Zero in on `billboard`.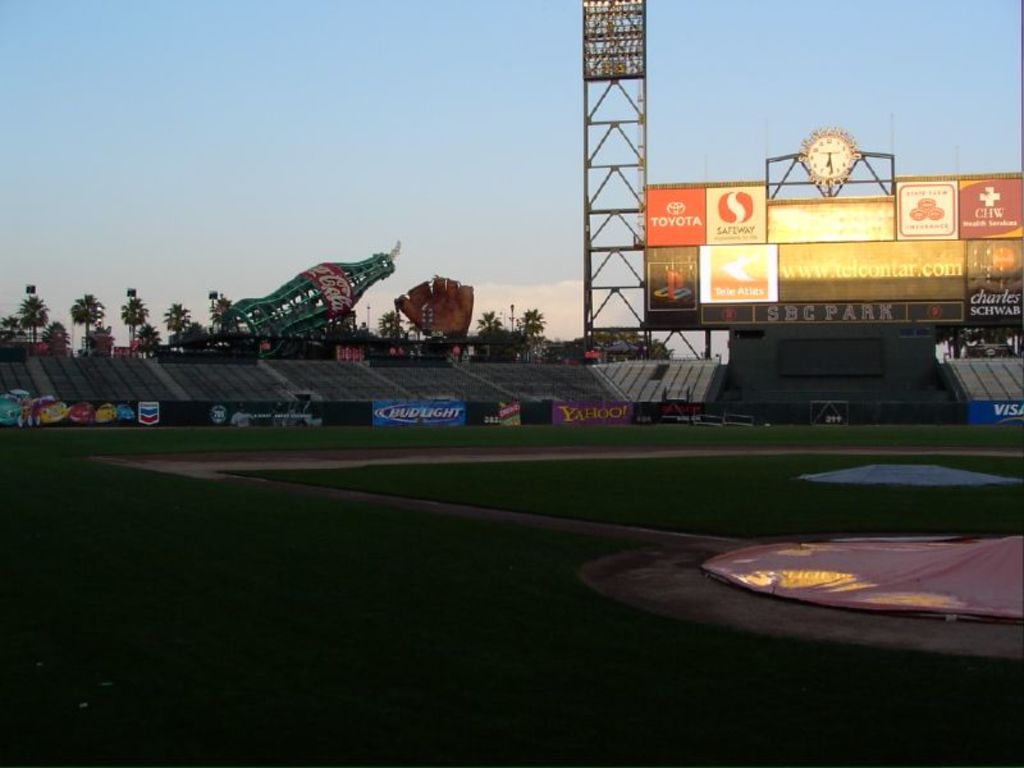
Zeroed in: bbox(710, 183, 771, 242).
